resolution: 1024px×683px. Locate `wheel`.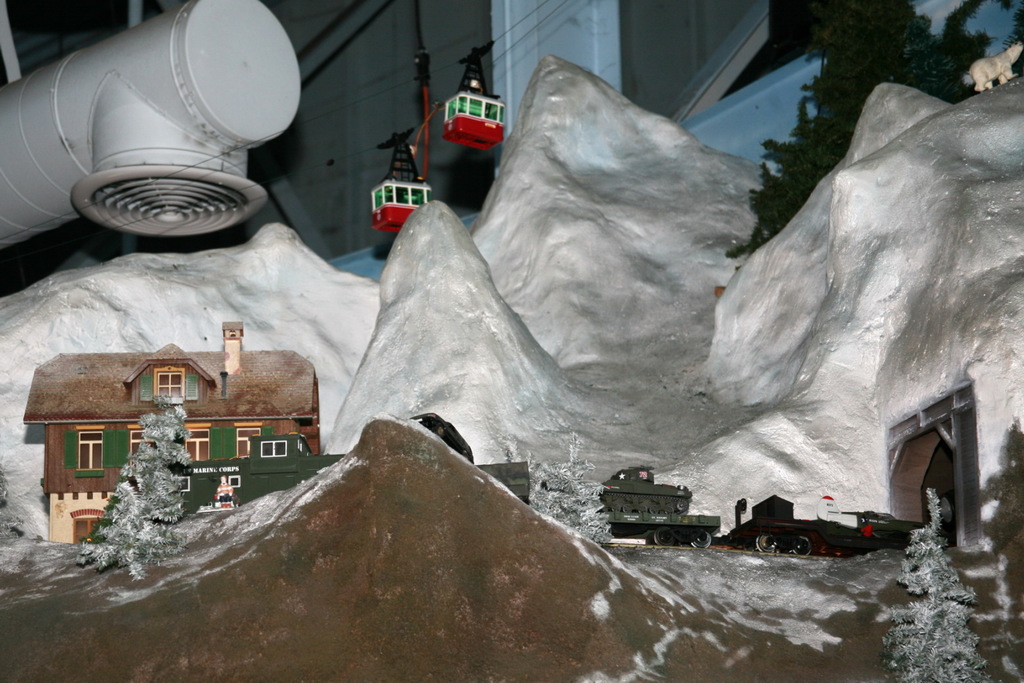
x1=653, y1=527, x2=677, y2=549.
